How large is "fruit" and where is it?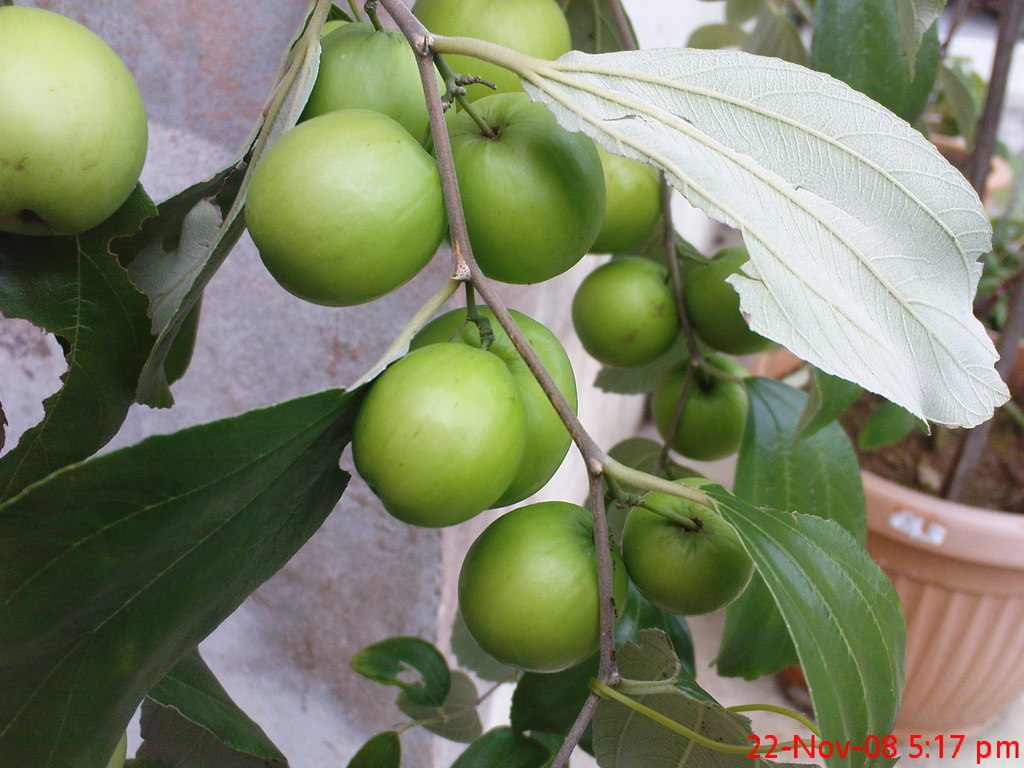
Bounding box: region(296, 13, 443, 152).
